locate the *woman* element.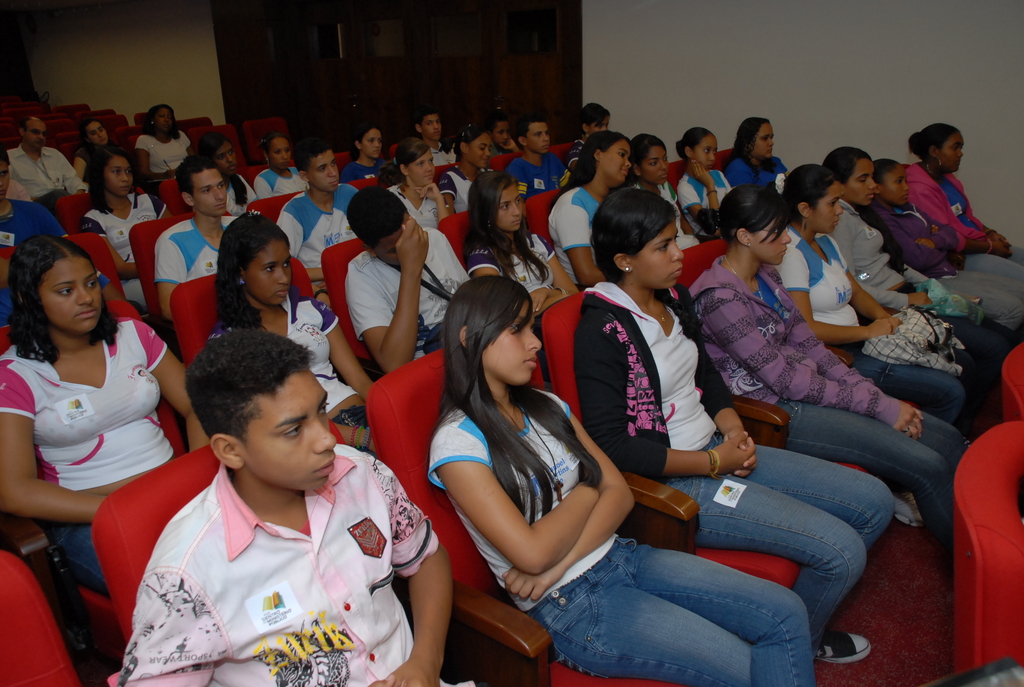
Element bbox: [383, 132, 458, 226].
